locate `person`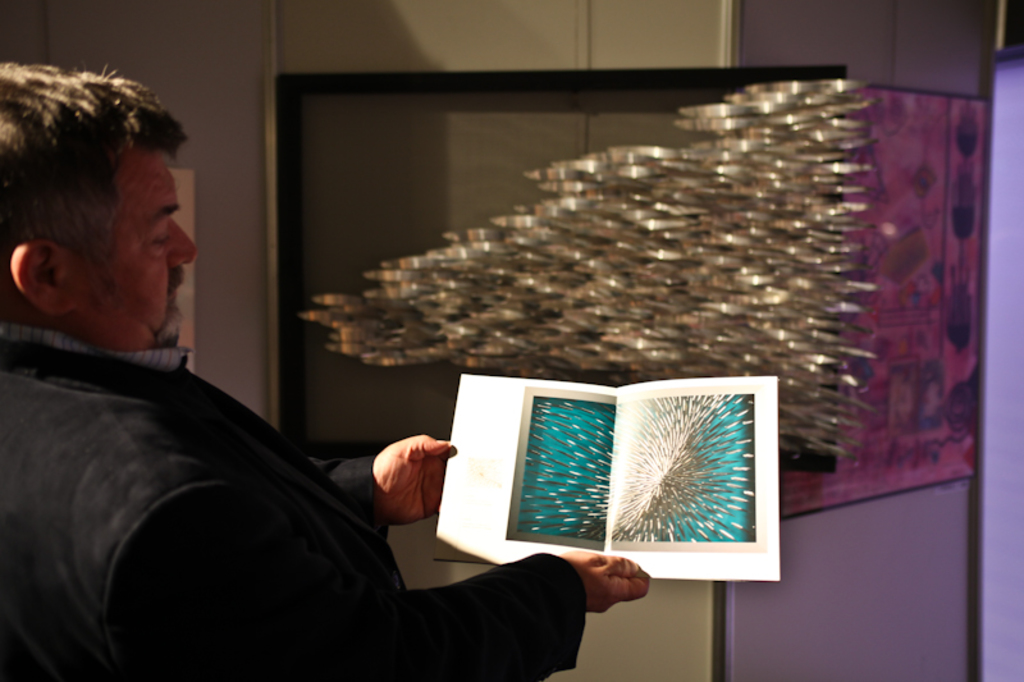
bbox=(28, 102, 465, 664)
